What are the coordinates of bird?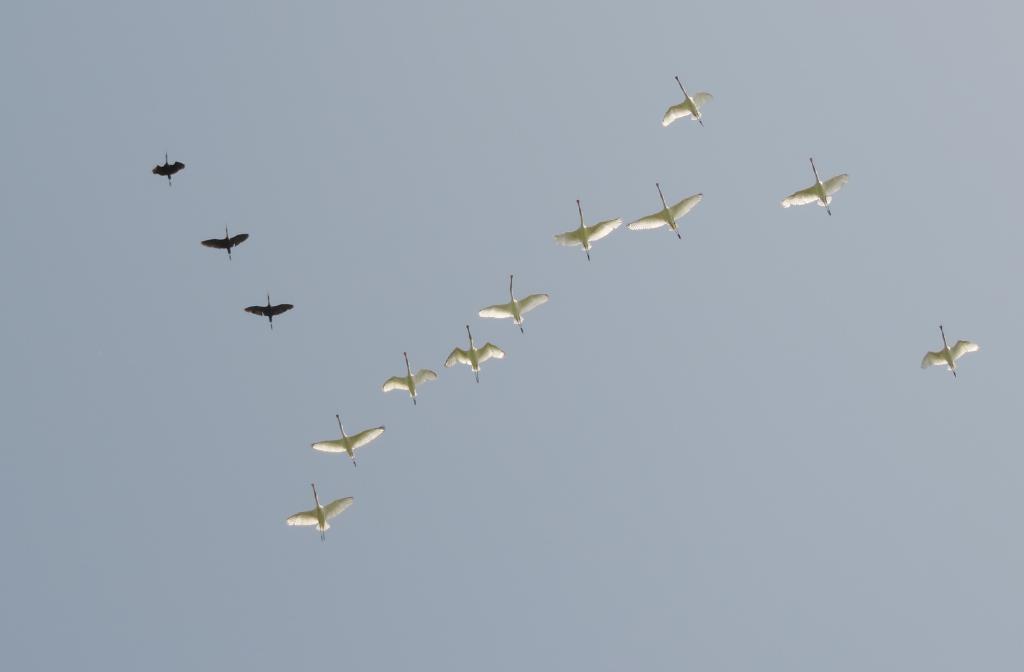
box(241, 293, 294, 332).
